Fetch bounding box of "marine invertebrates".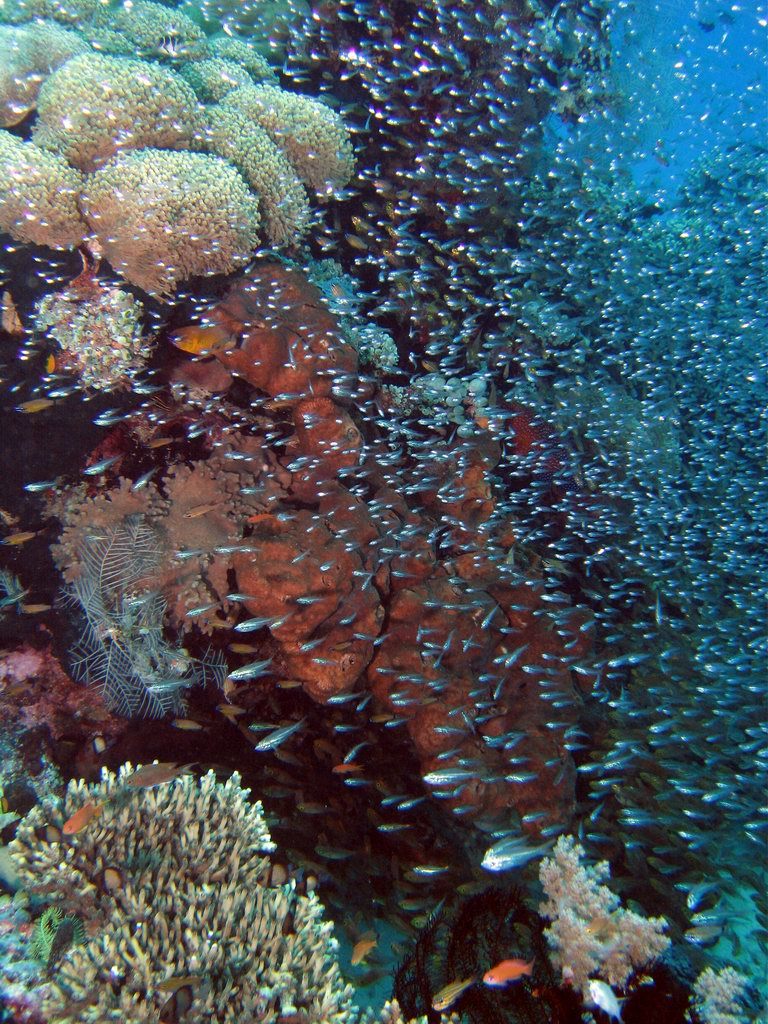
Bbox: l=18, t=24, r=254, b=173.
